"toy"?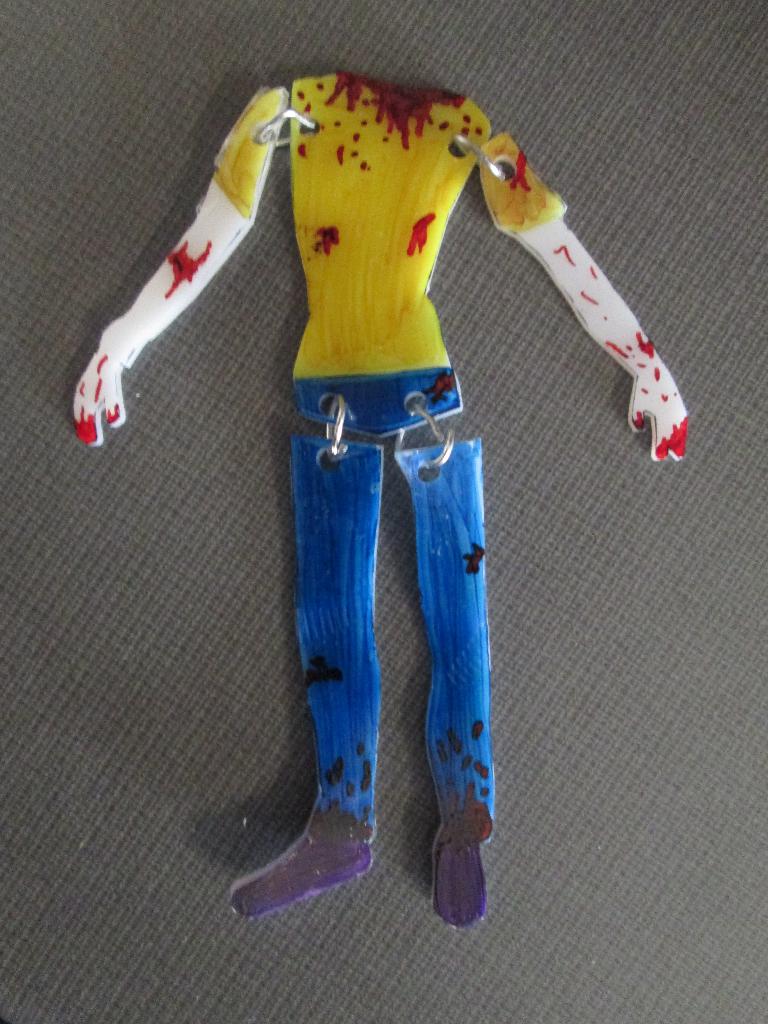
[x1=66, y1=70, x2=694, y2=932]
